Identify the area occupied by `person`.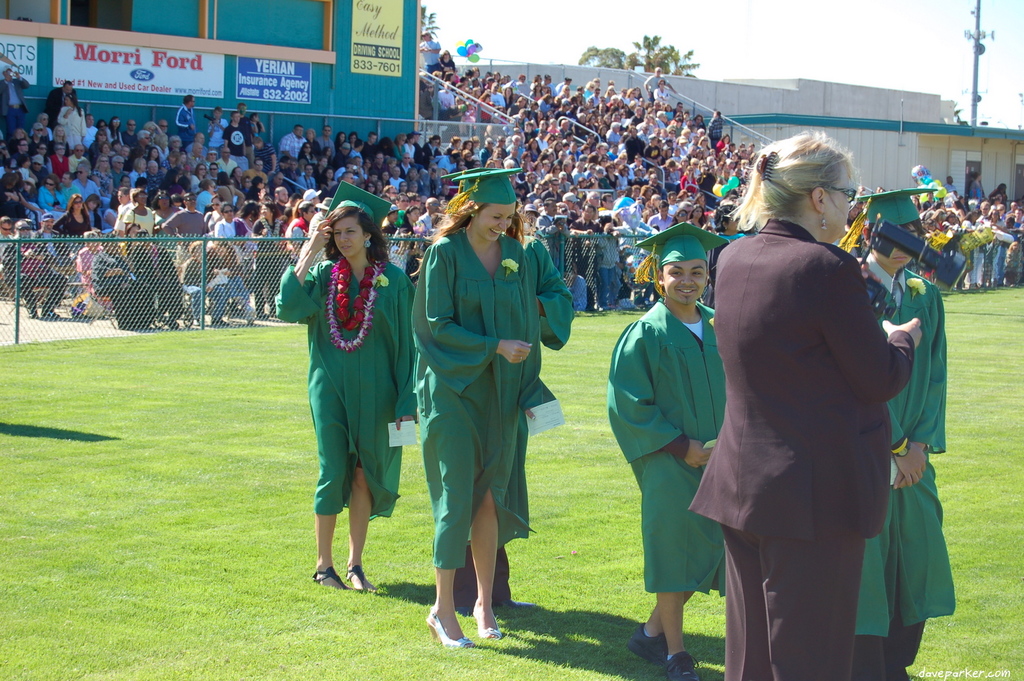
Area: detection(408, 129, 426, 172).
